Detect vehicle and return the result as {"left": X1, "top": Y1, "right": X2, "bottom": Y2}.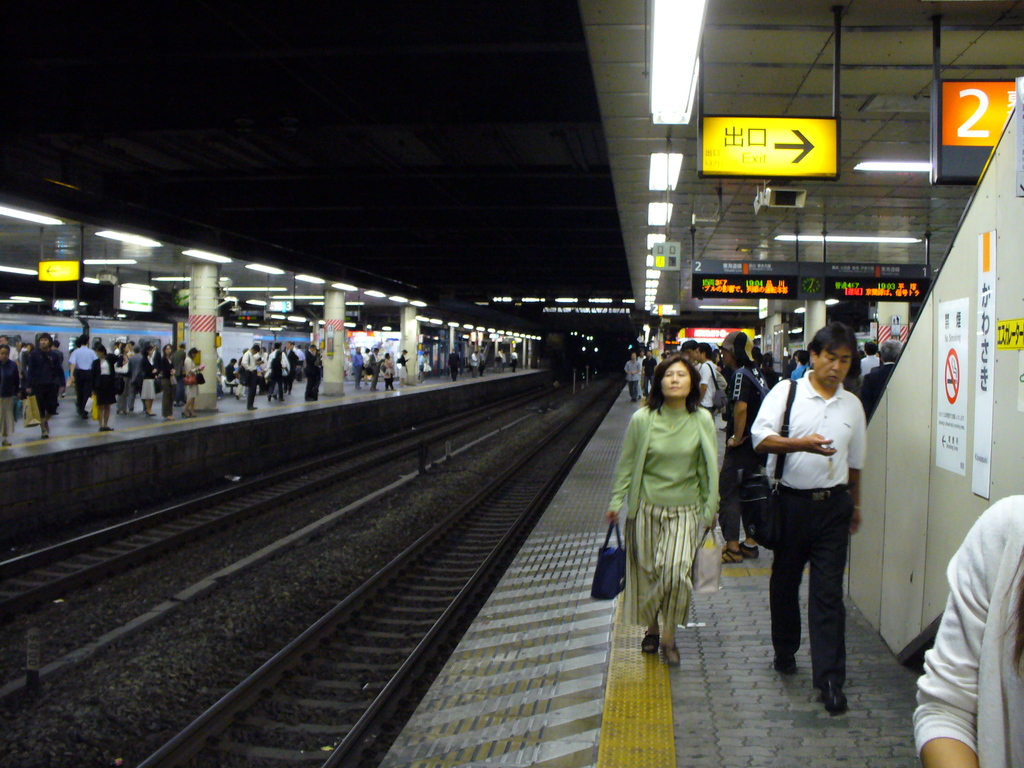
{"left": 0, "top": 312, "right": 314, "bottom": 383}.
